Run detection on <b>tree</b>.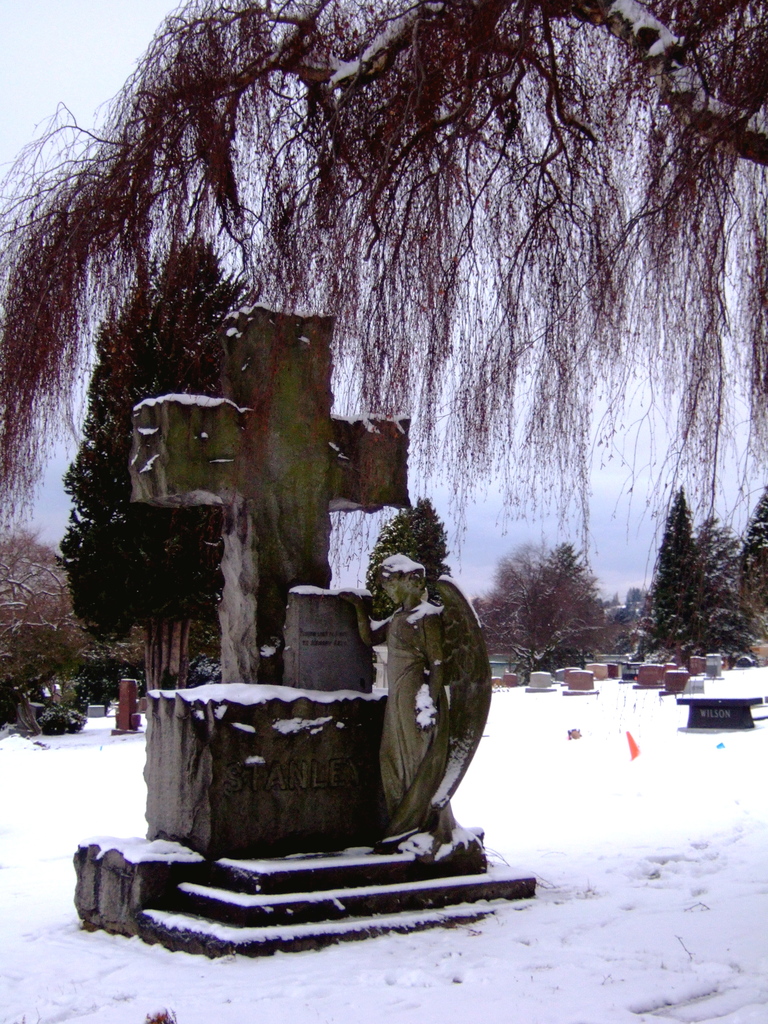
Result: Rect(483, 538, 557, 640).
